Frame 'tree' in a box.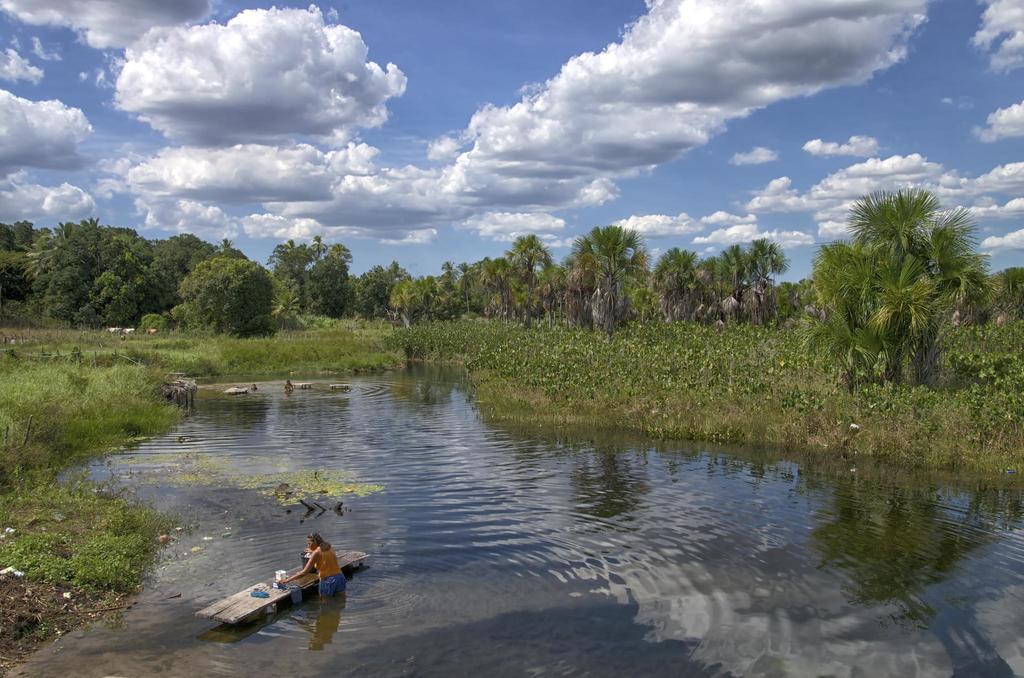
bbox(820, 168, 997, 423).
